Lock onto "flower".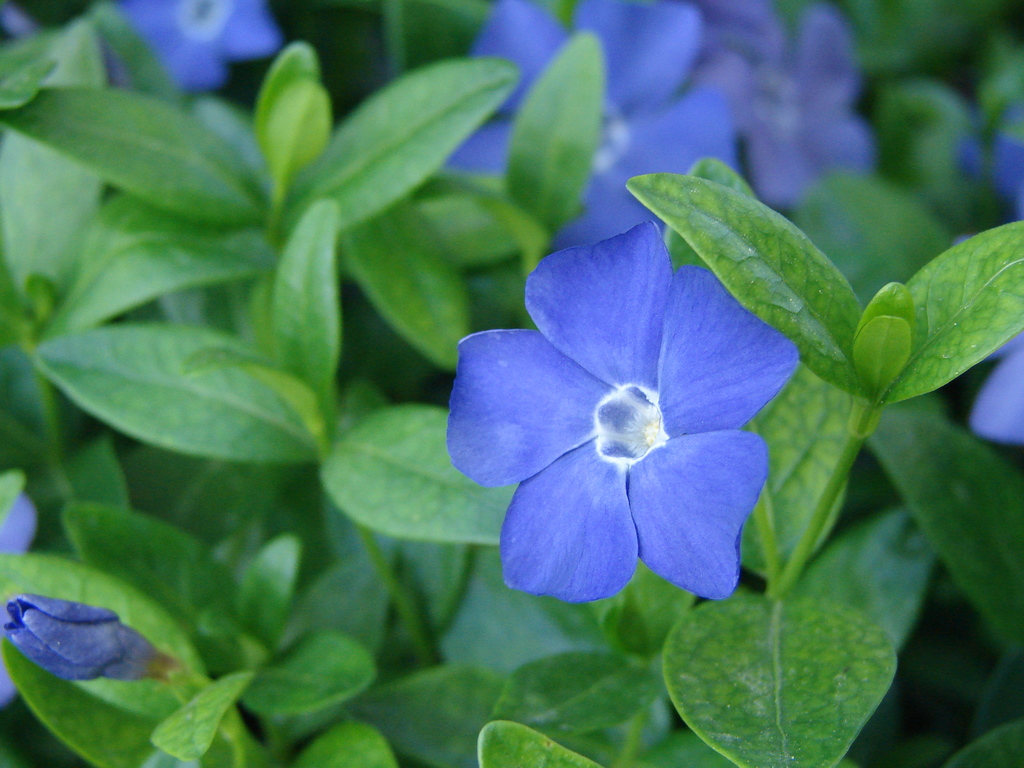
Locked: locate(444, 219, 803, 602).
